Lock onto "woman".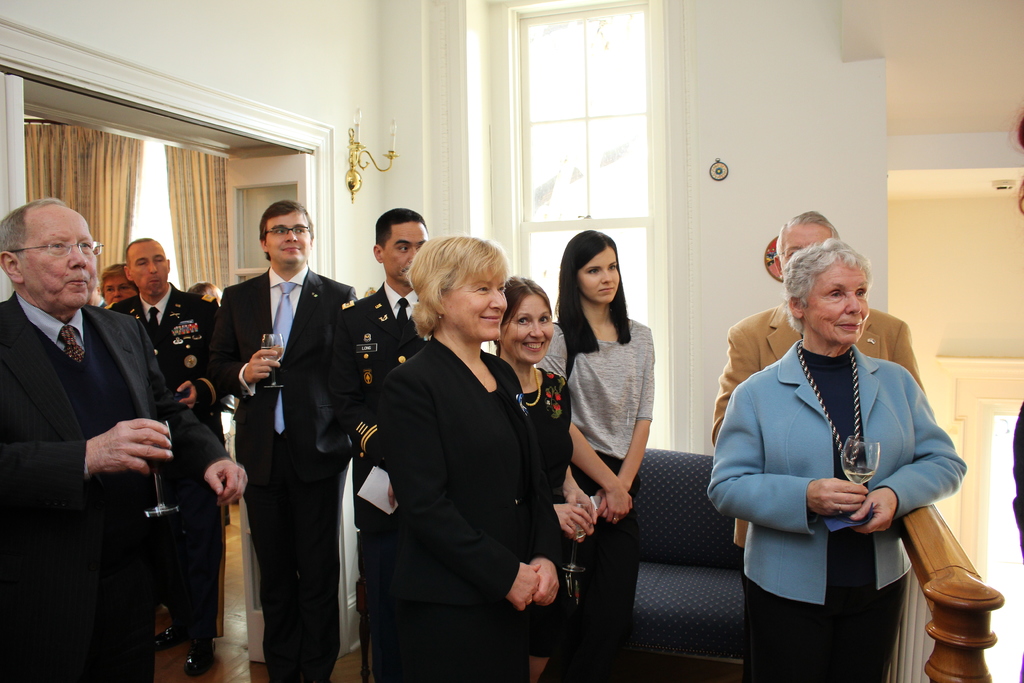
Locked: rect(363, 224, 561, 682).
